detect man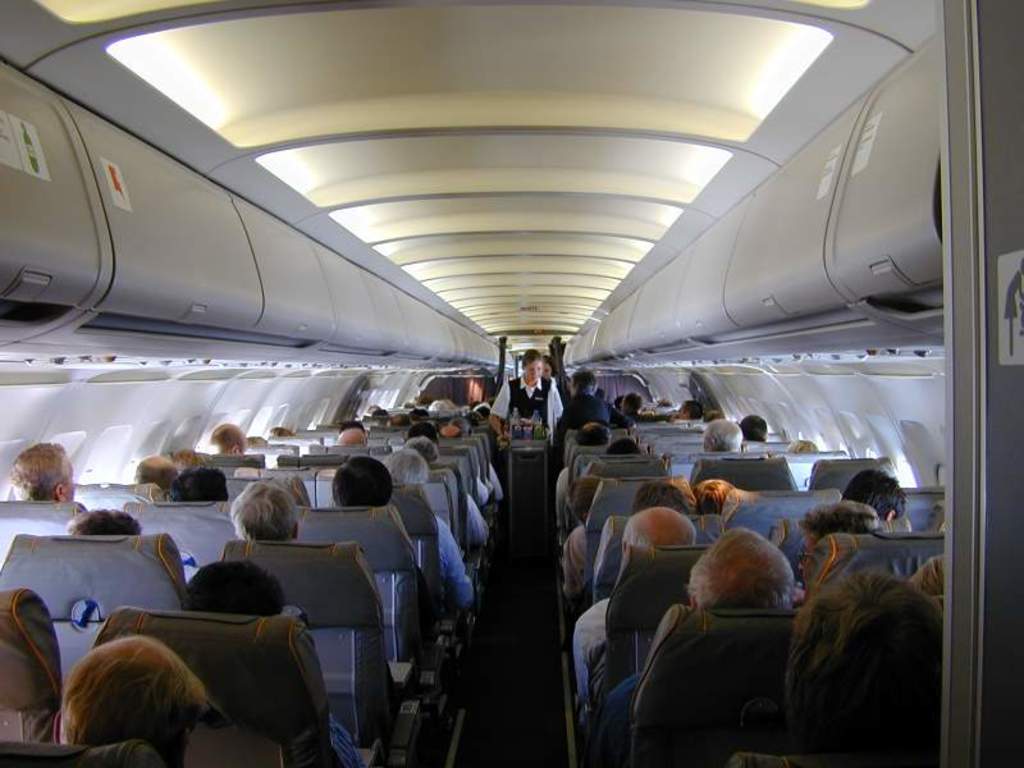
(x1=179, y1=559, x2=371, y2=764)
